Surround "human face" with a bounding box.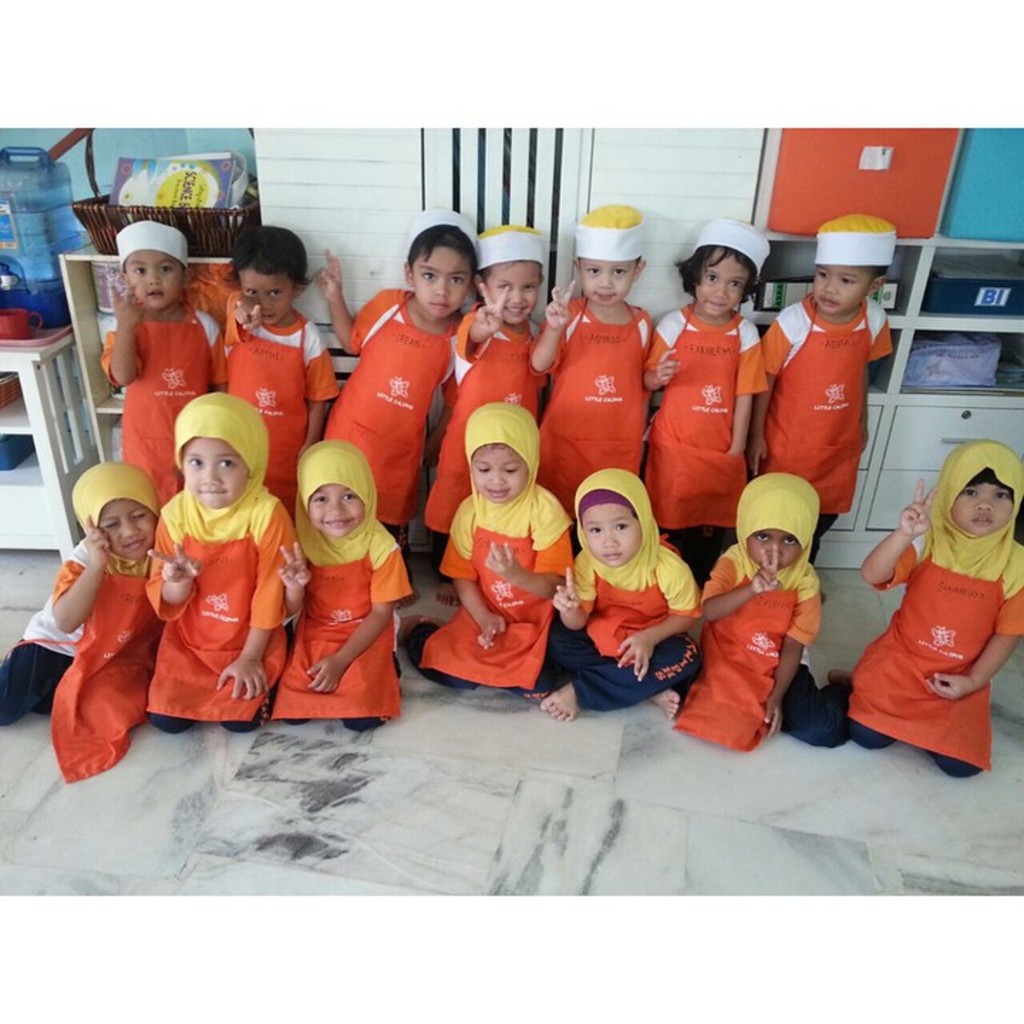
577:259:634:303.
